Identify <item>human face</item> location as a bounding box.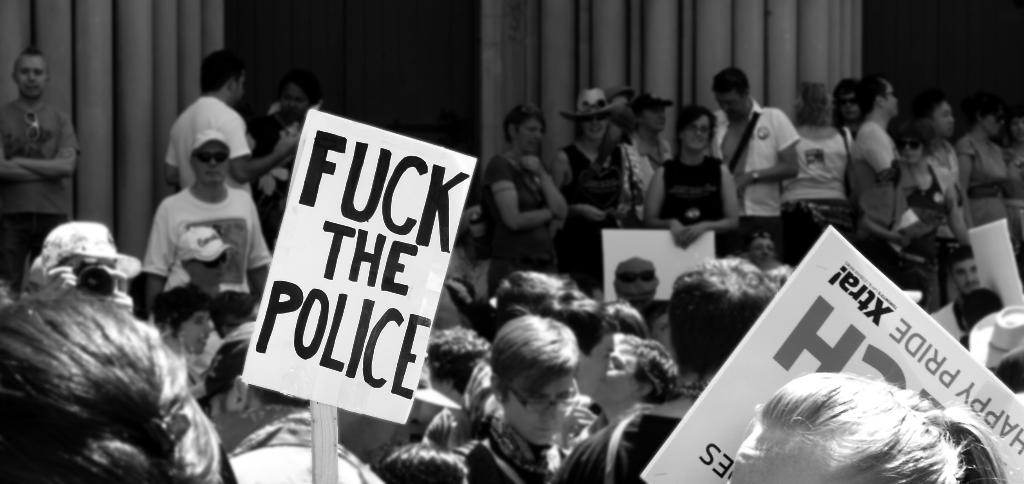
[904,131,929,166].
